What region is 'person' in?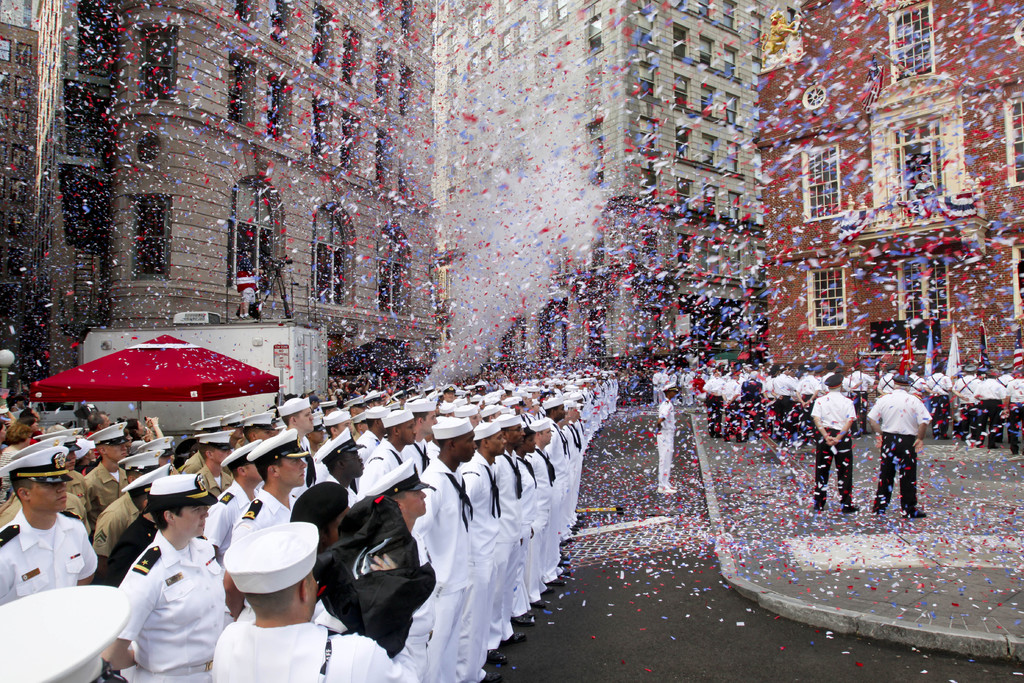
box=[863, 365, 929, 525].
